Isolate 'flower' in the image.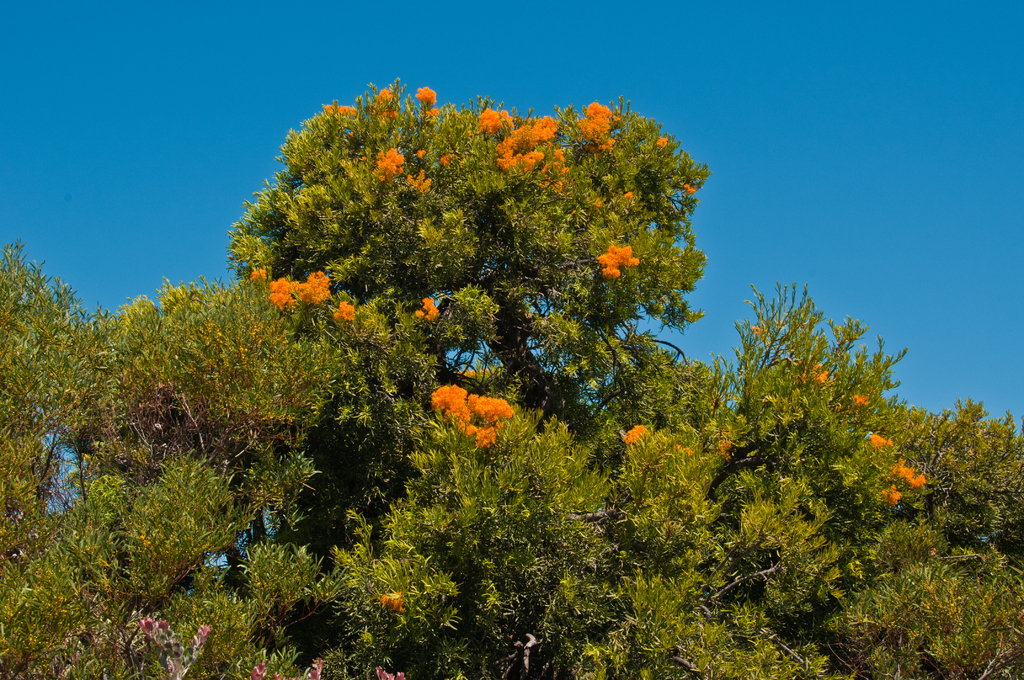
Isolated region: select_region(357, 144, 412, 189).
